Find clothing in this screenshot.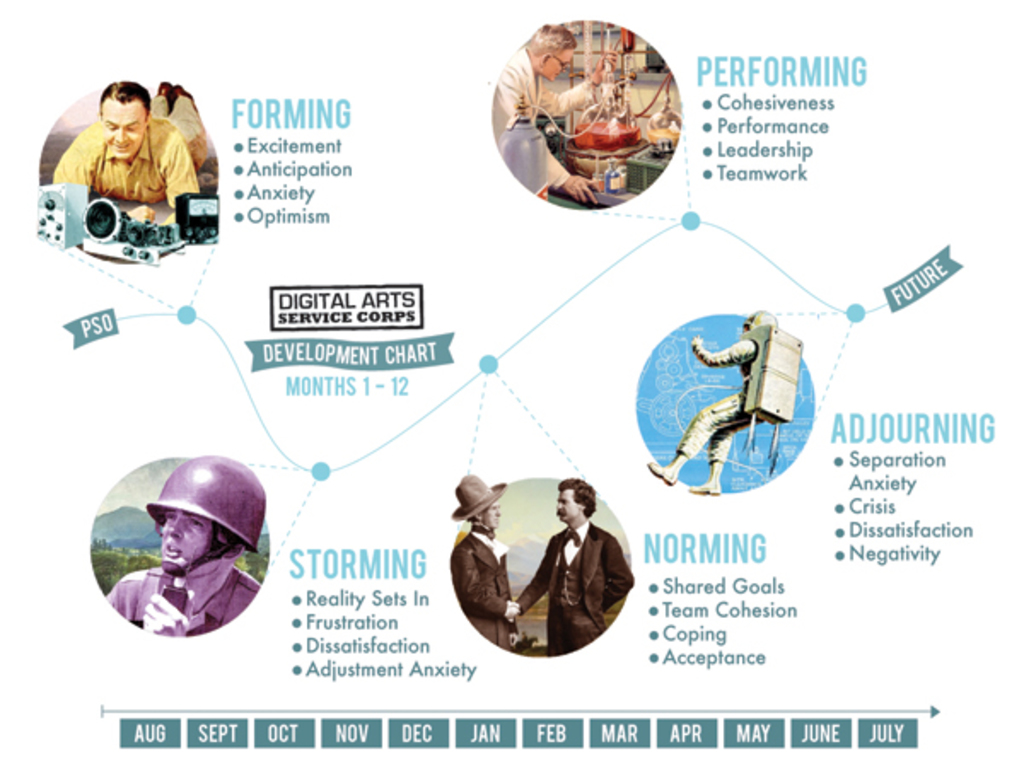
The bounding box for clothing is 51,118,196,223.
